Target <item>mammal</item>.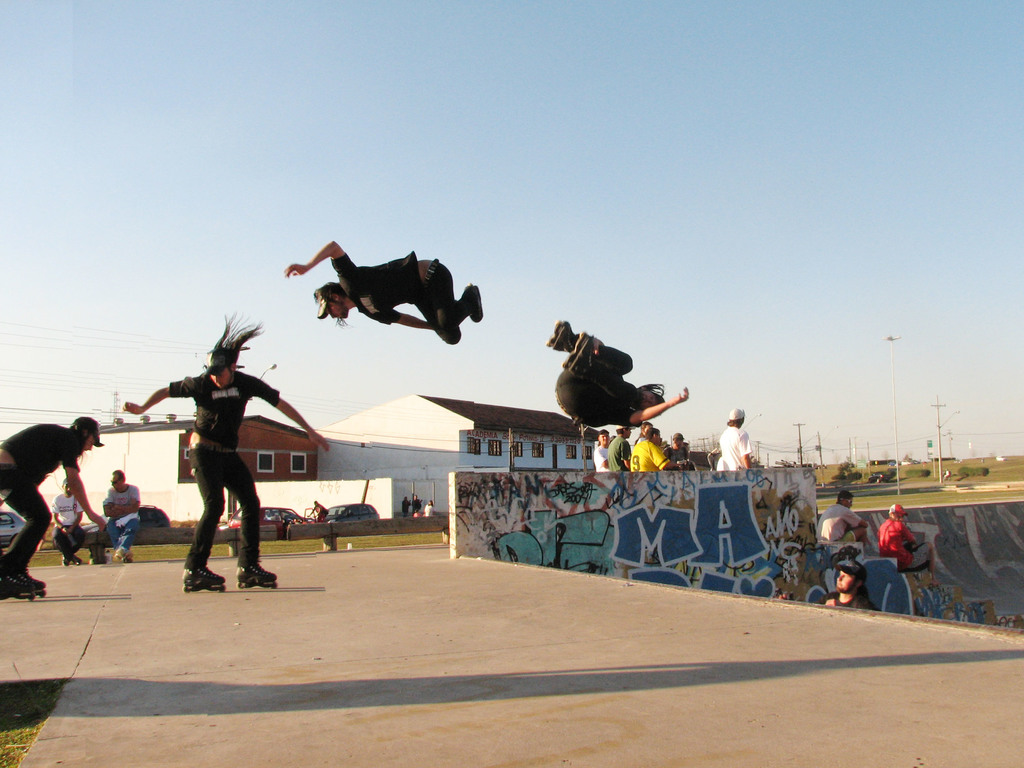
Target region: {"x1": 718, "y1": 406, "x2": 752, "y2": 471}.
